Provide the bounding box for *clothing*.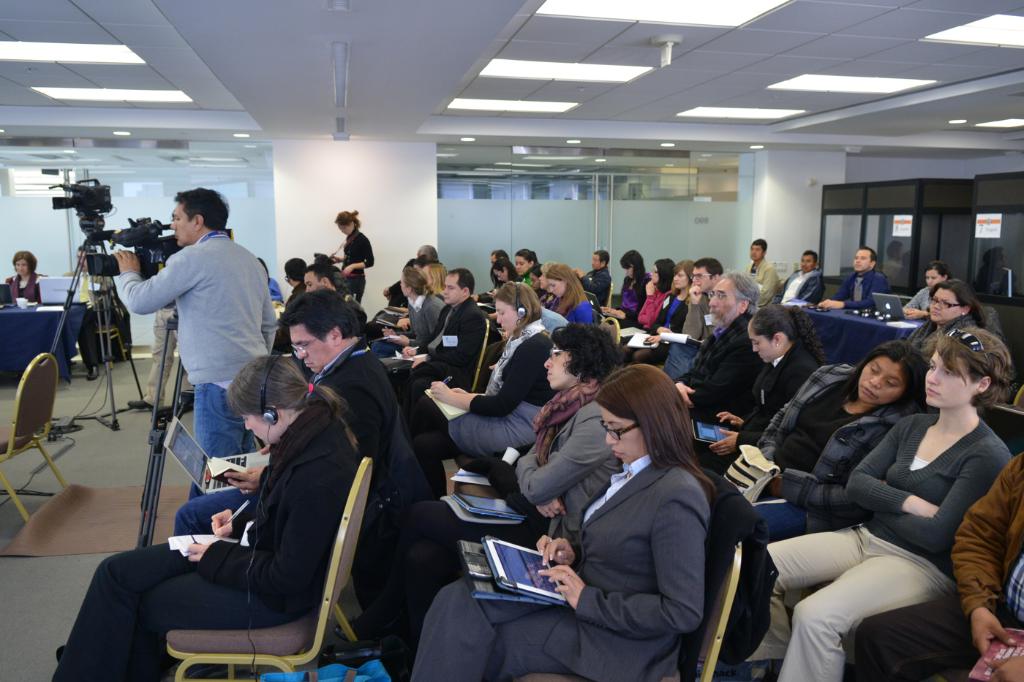
x1=403 y1=287 x2=437 y2=353.
